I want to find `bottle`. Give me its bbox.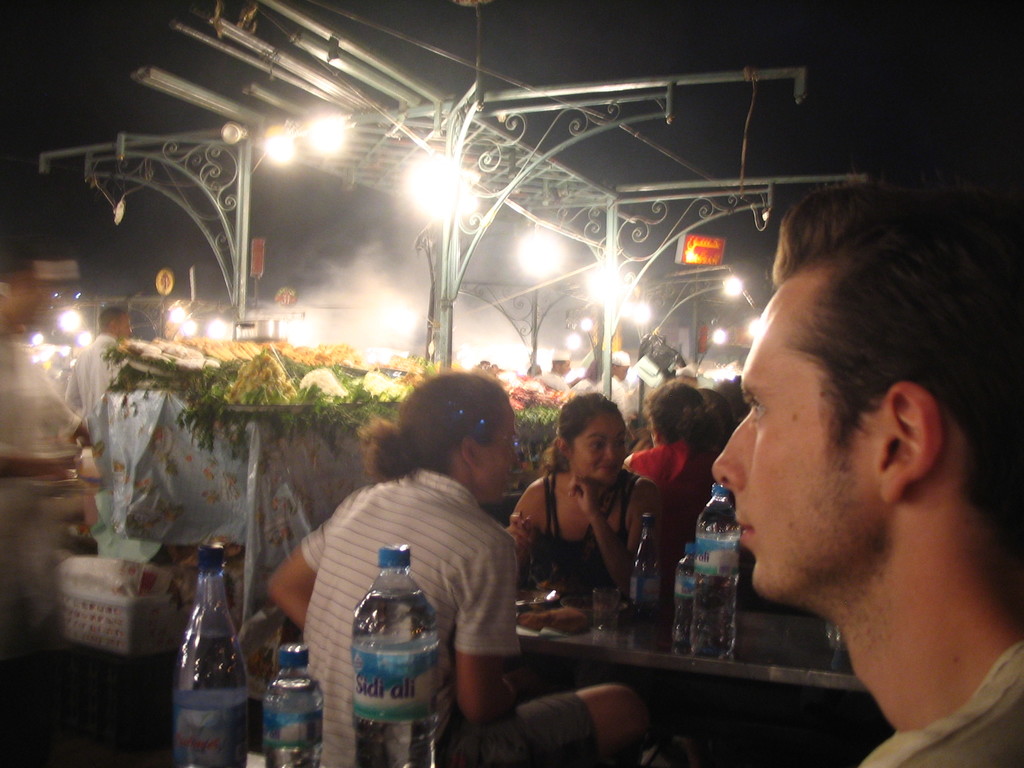
BBox(671, 540, 694, 644).
